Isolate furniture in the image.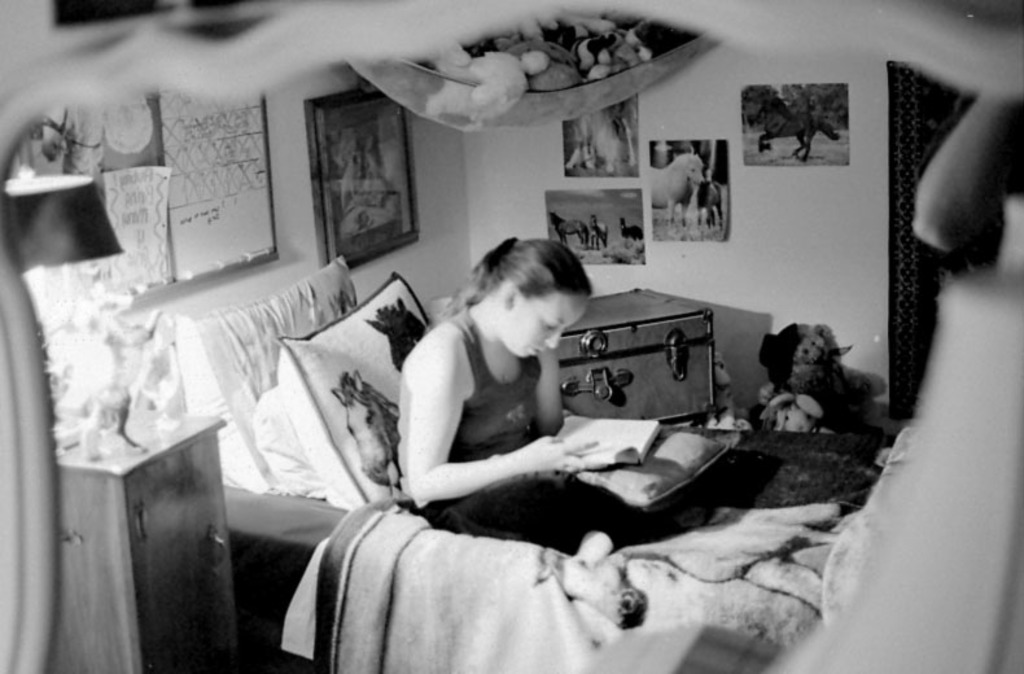
Isolated region: (left=222, top=412, right=894, bottom=673).
